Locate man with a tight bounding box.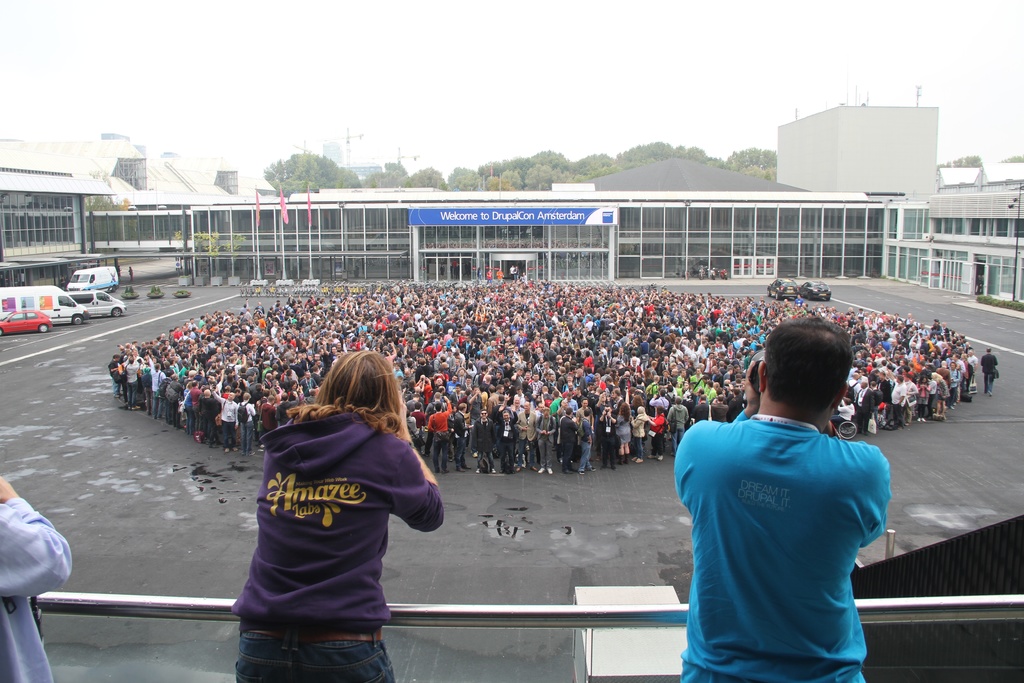
crop(189, 383, 204, 436).
